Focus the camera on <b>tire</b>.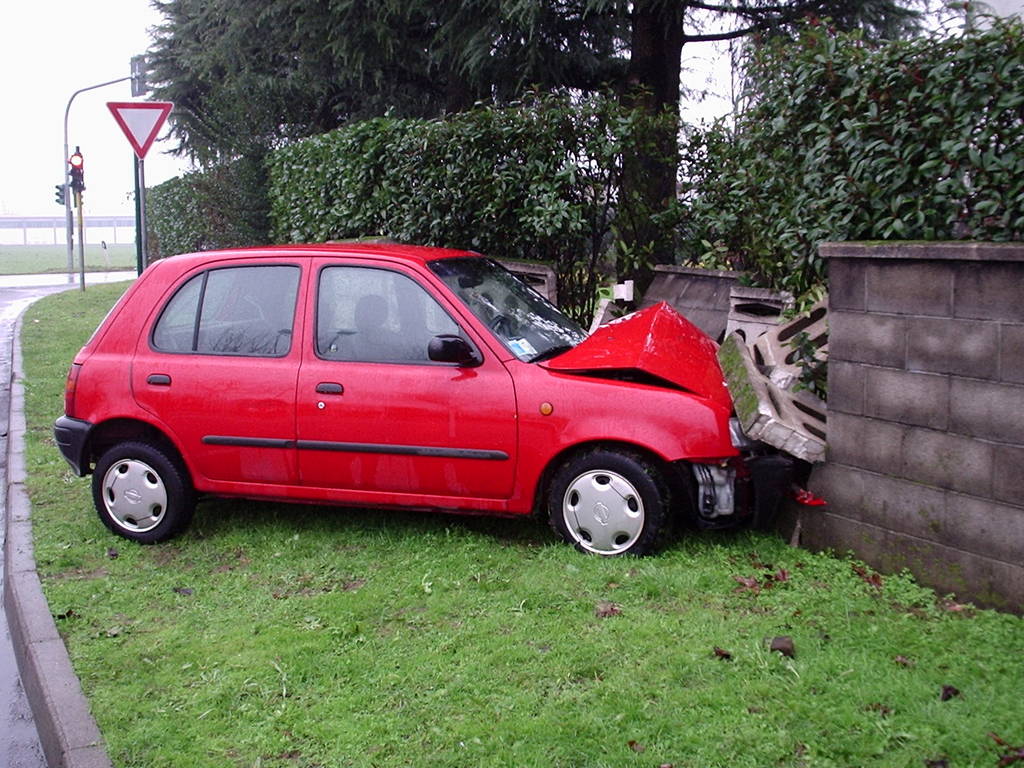
Focus region: x1=532 y1=447 x2=663 y2=558.
